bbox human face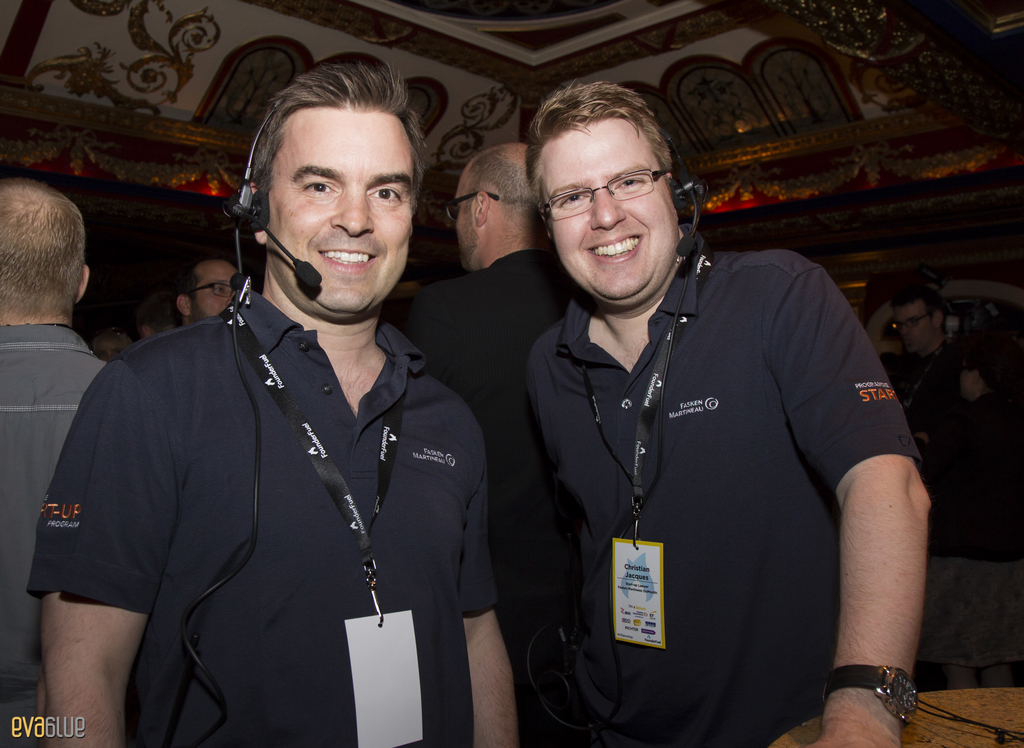
l=557, t=119, r=676, b=303
